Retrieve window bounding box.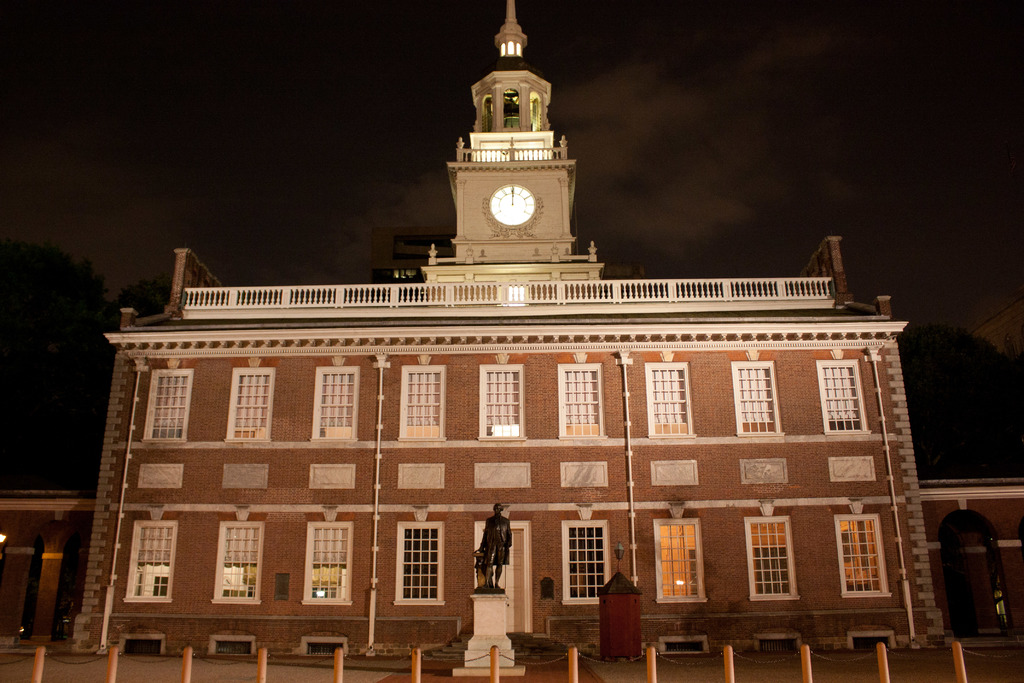
Bounding box: [307, 365, 358, 443].
